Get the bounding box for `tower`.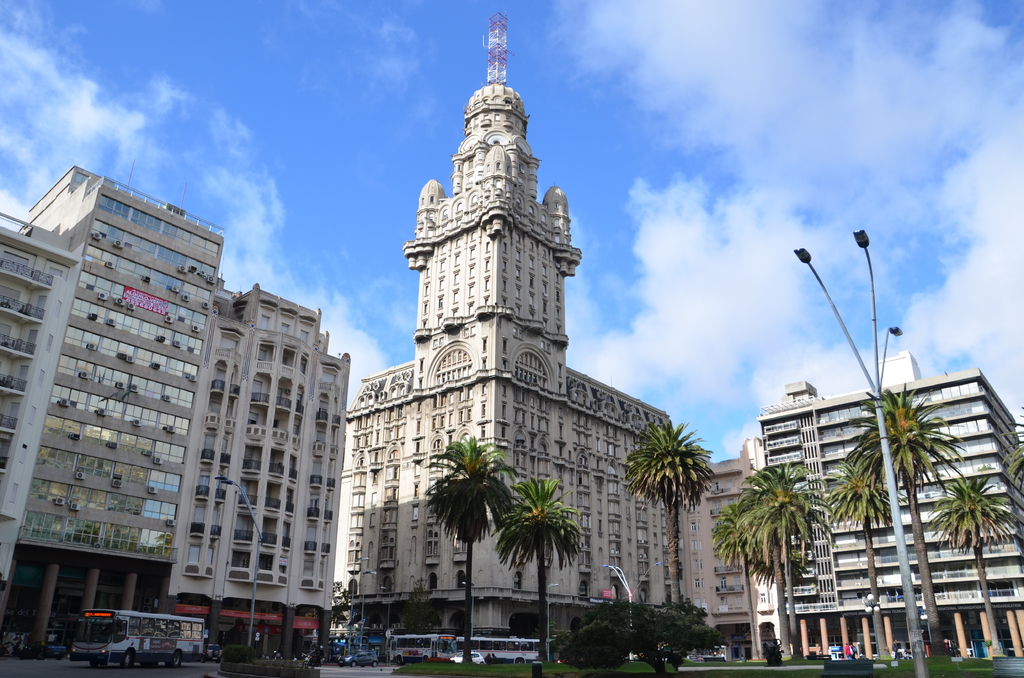
left=0, top=167, right=234, bottom=665.
